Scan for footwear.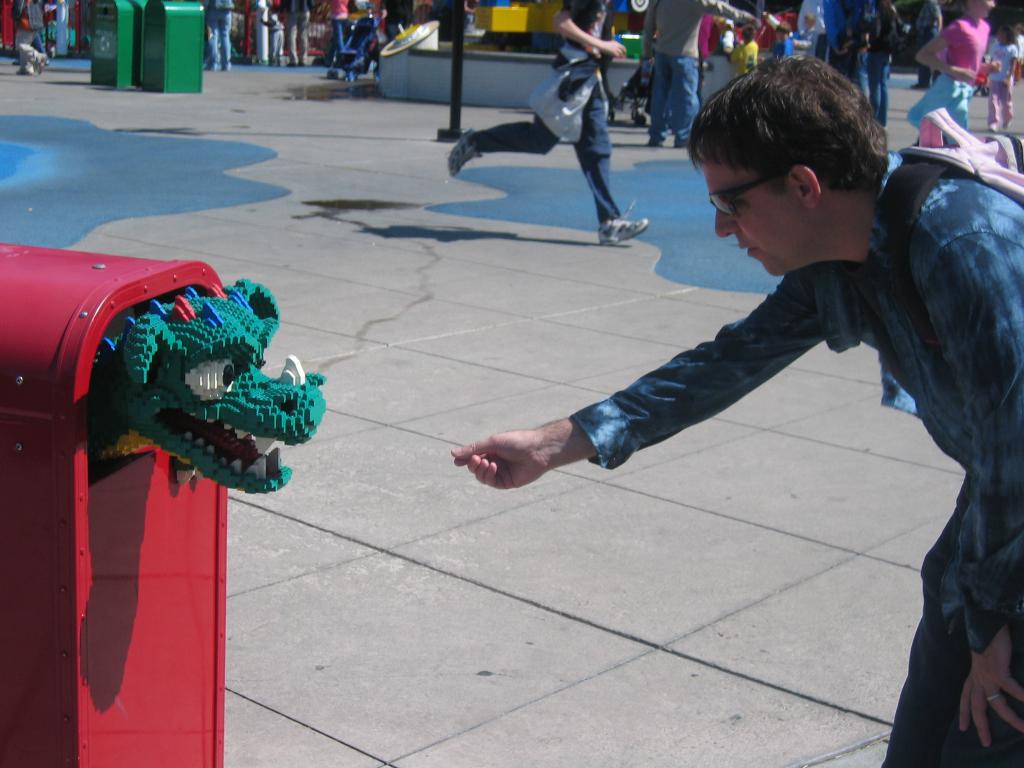
Scan result: pyautogui.locateOnScreen(445, 131, 480, 176).
